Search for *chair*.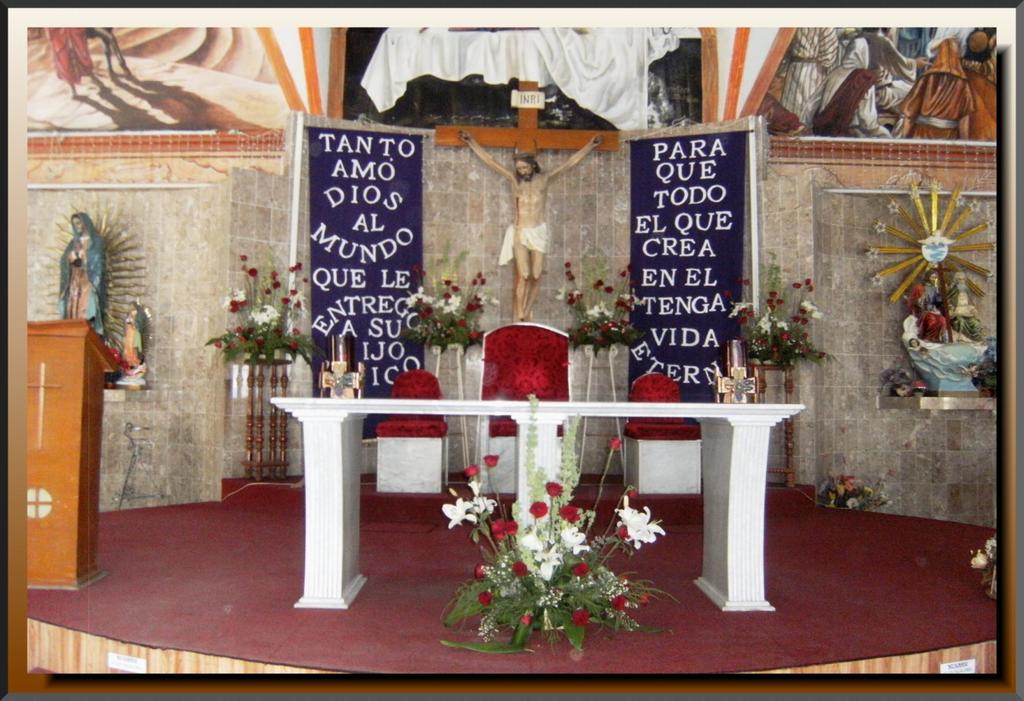
Found at detection(371, 371, 450, 492).
